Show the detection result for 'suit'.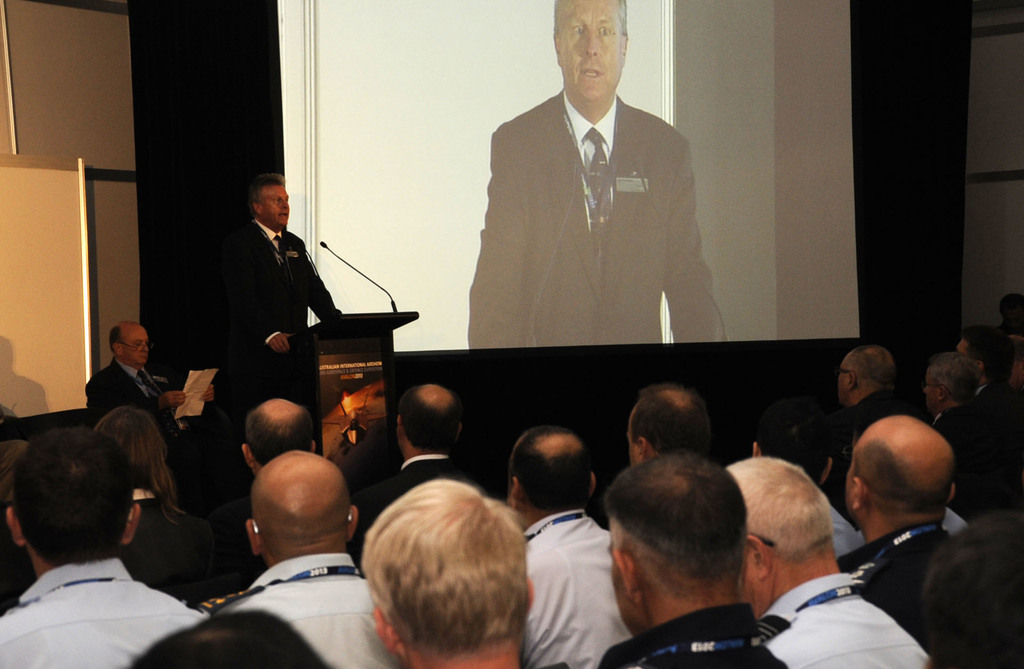
x1=927 y1=406 x2=1023 y2=510.
